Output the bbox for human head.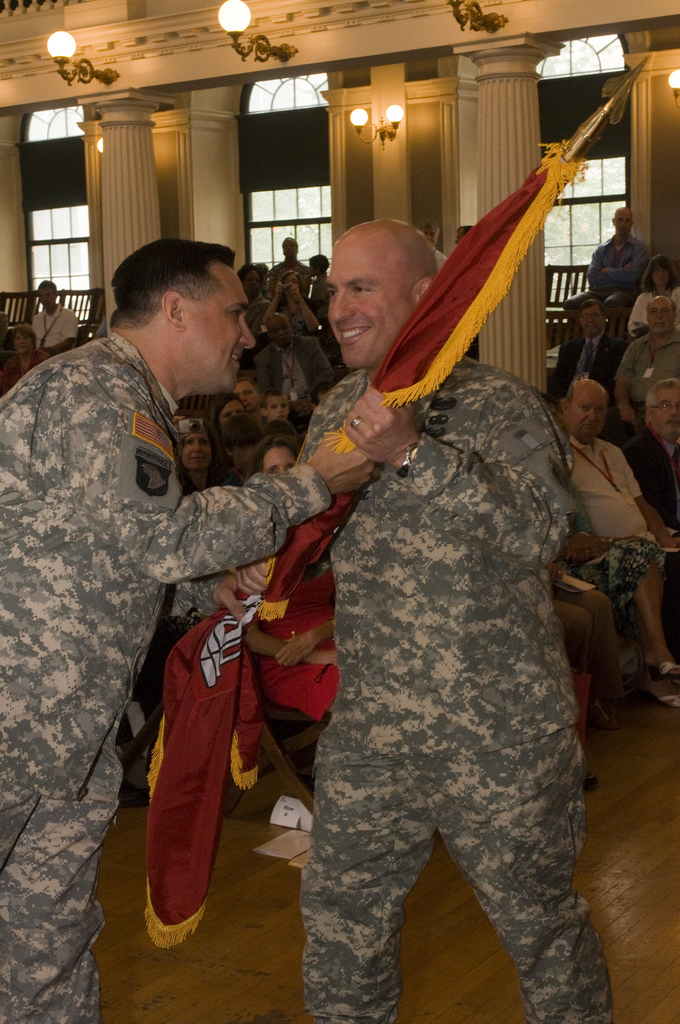
[269, 311, 290, 341].
